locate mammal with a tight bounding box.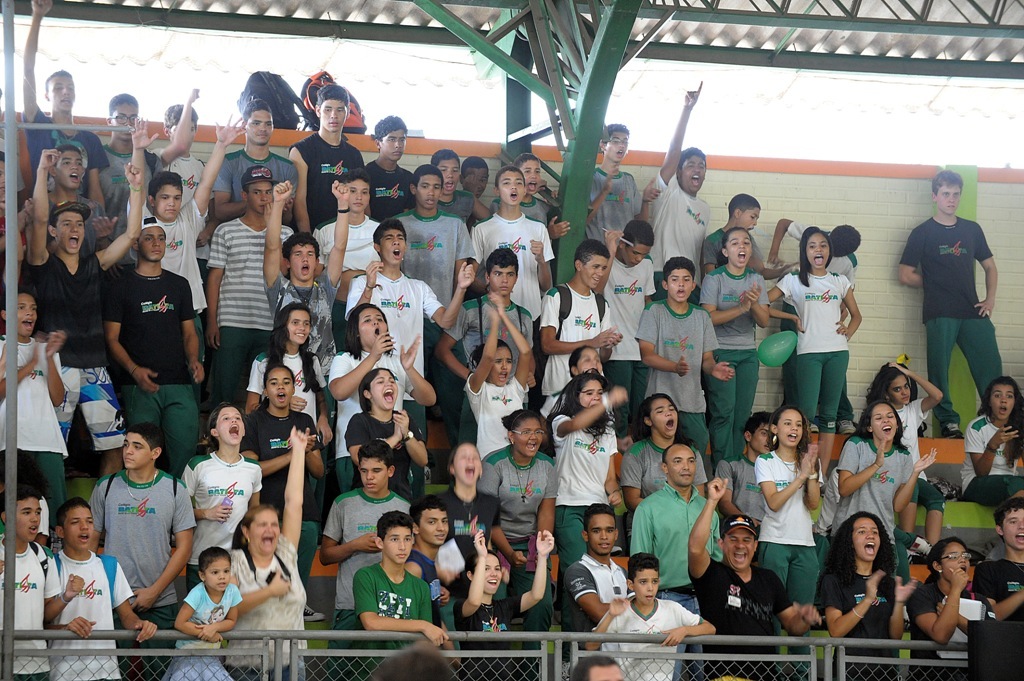
[left=184, top=397, right=263, bottom=599].
